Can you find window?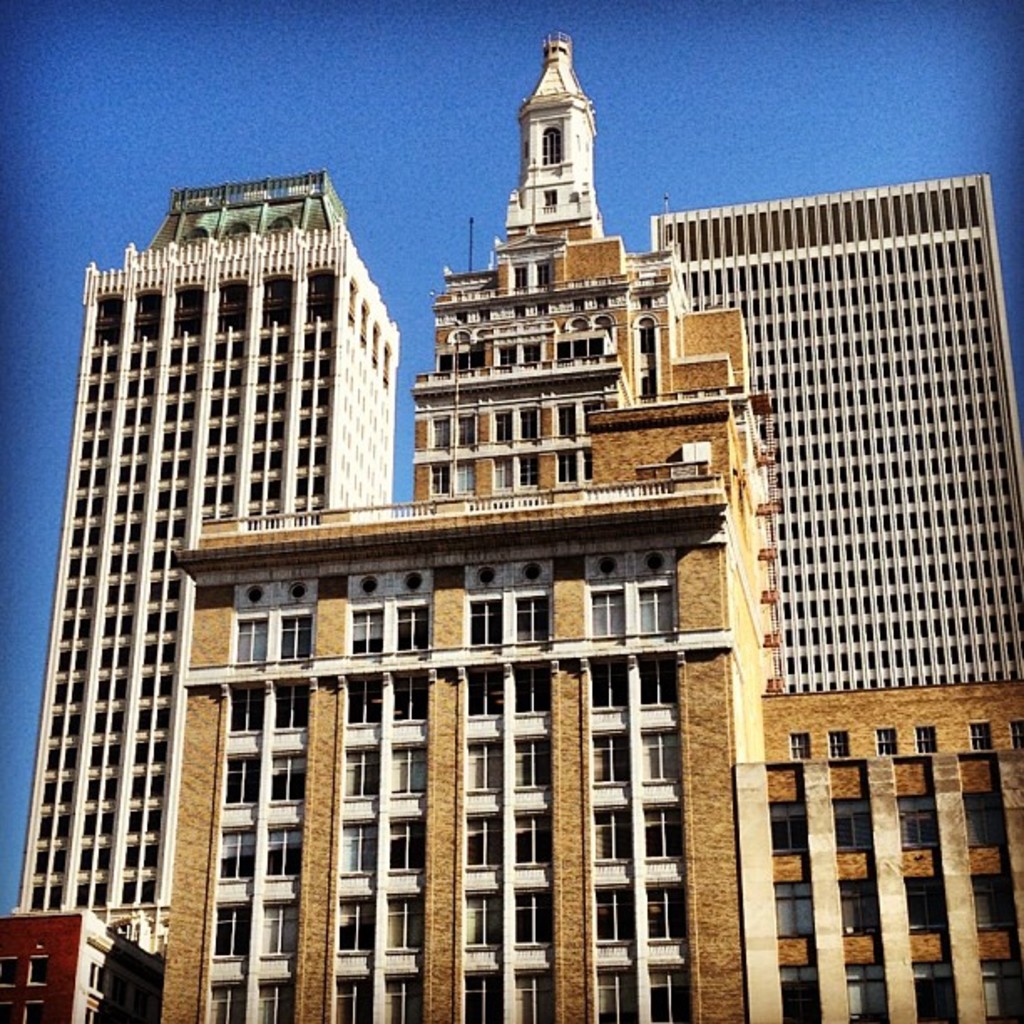
Yes, bounding box: detection(554, 336, 609, 365).
